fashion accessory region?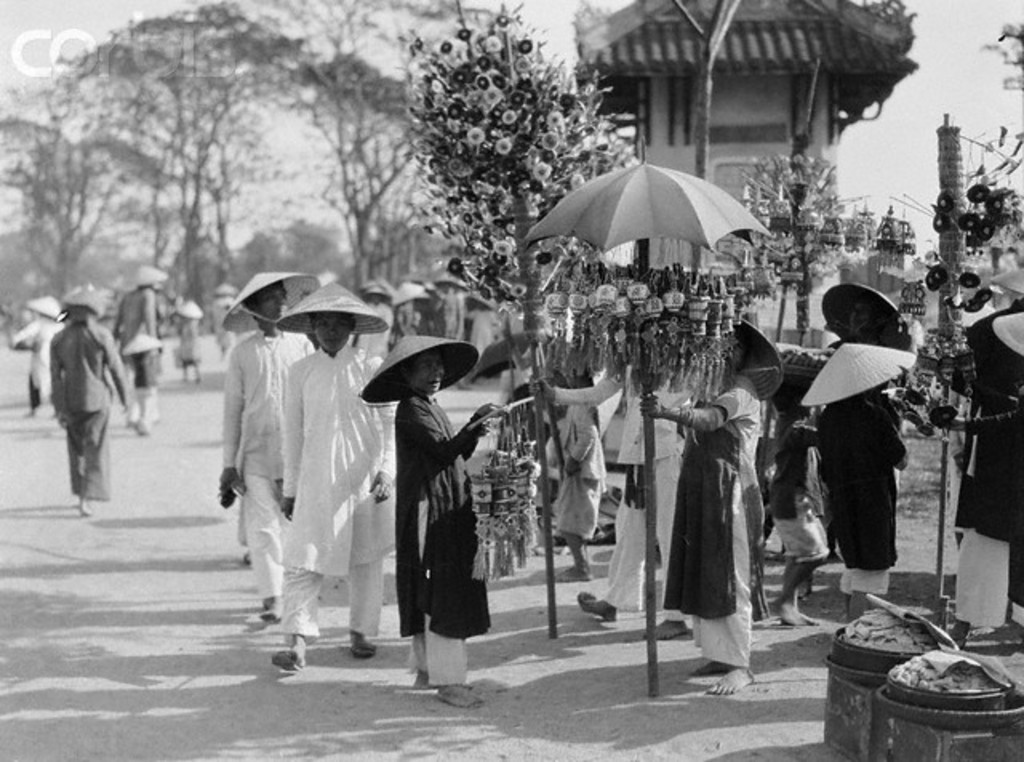
(x1=798, y1=336, x2=920, y2=405)
